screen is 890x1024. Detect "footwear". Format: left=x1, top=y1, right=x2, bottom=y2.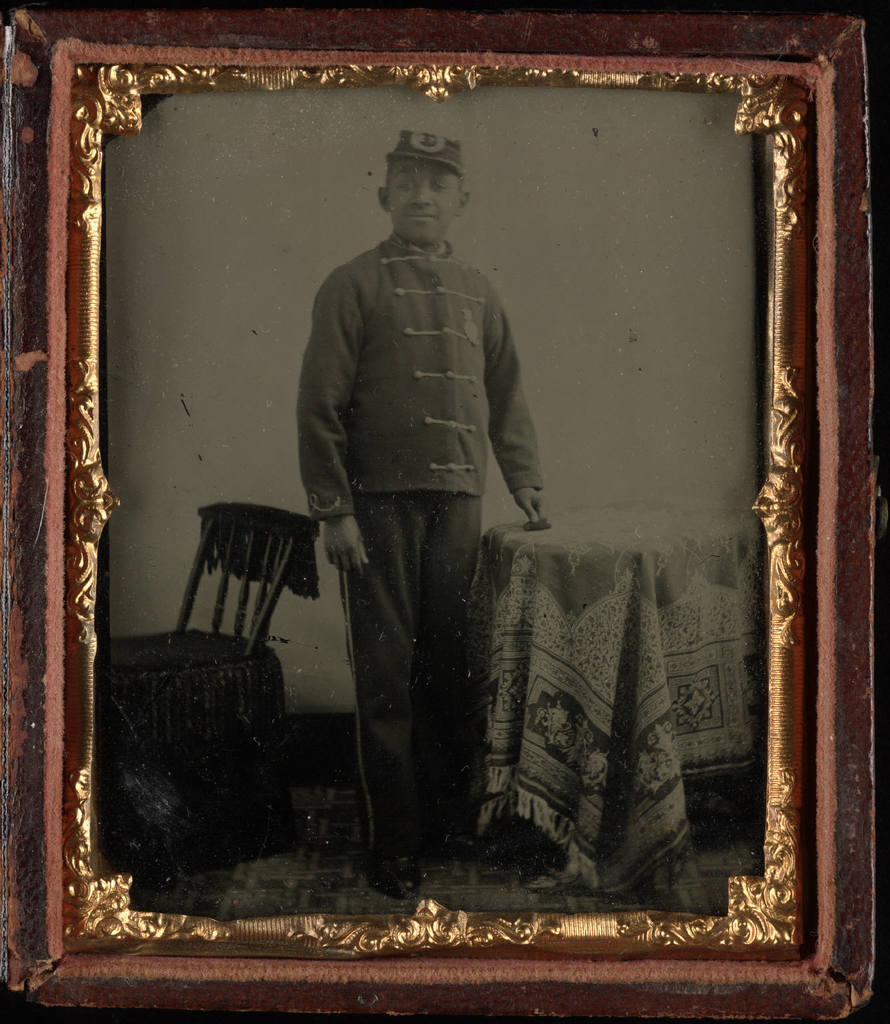
left=405, top=843, right=477, bottom=889.
